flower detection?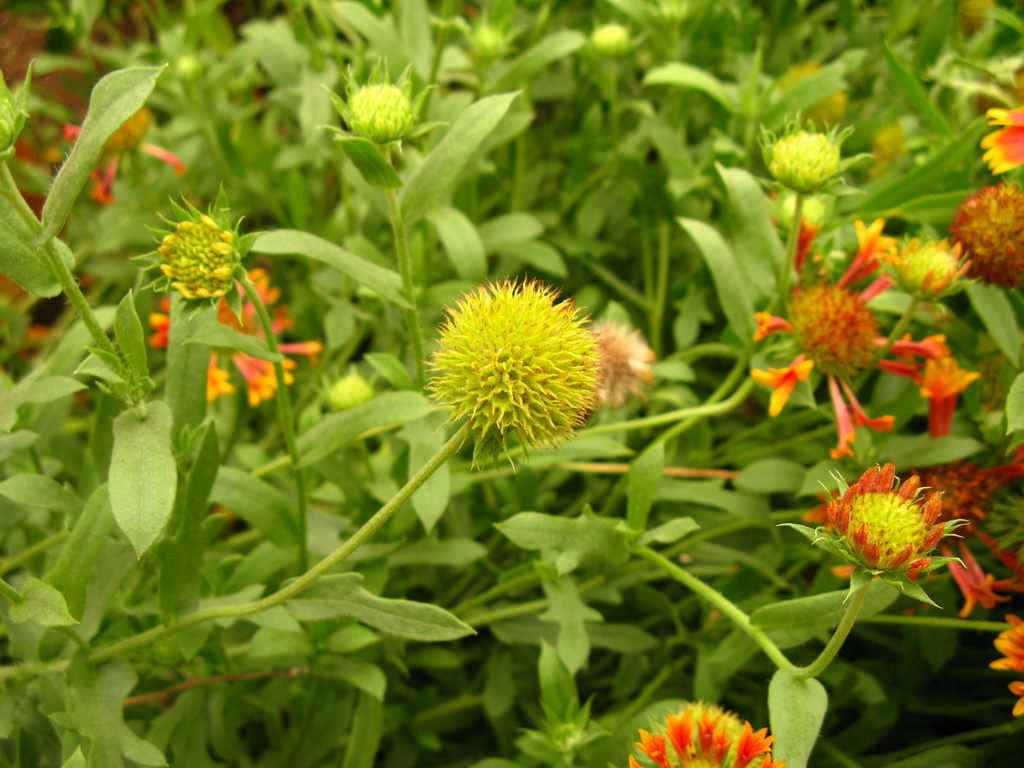
bbox(17, 262, 98, 348)
